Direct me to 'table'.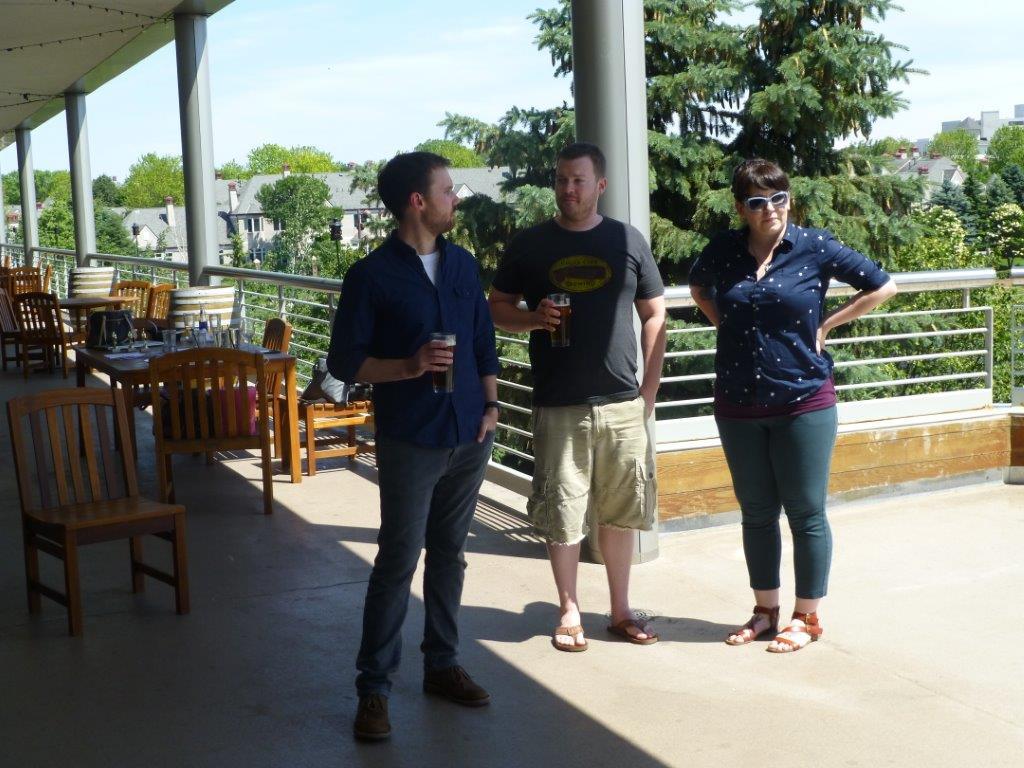
Direction: bbox=[84, 336, 298, 520].
